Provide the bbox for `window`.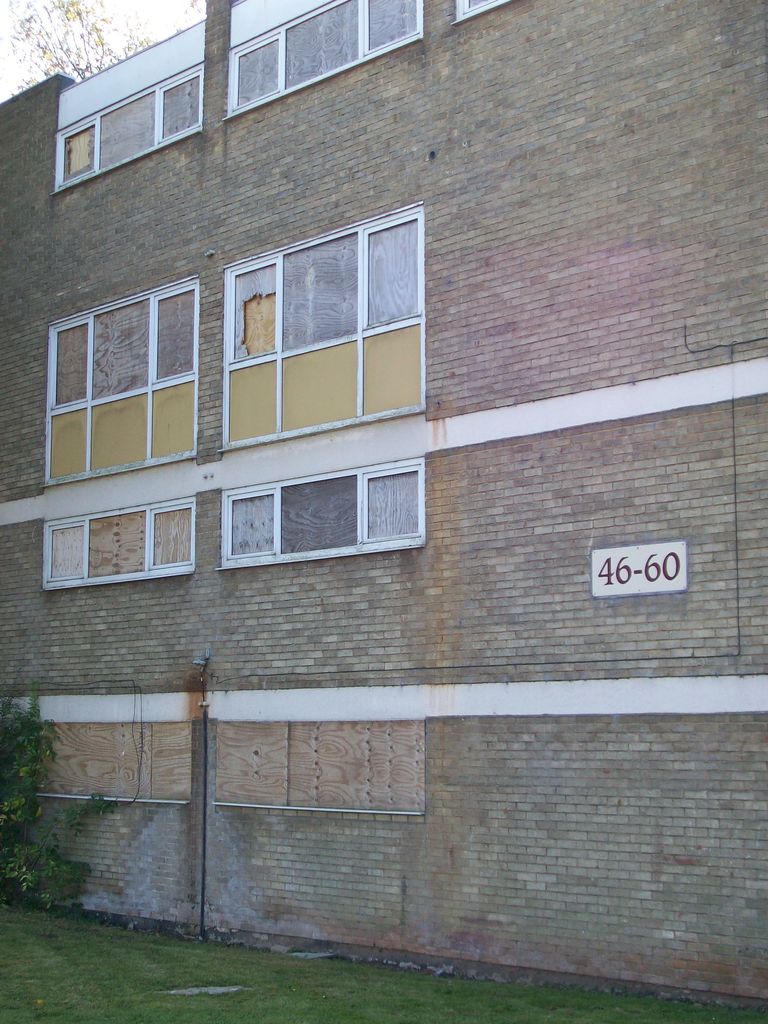
x1=230 y1=456 x2=425 y2=556.
